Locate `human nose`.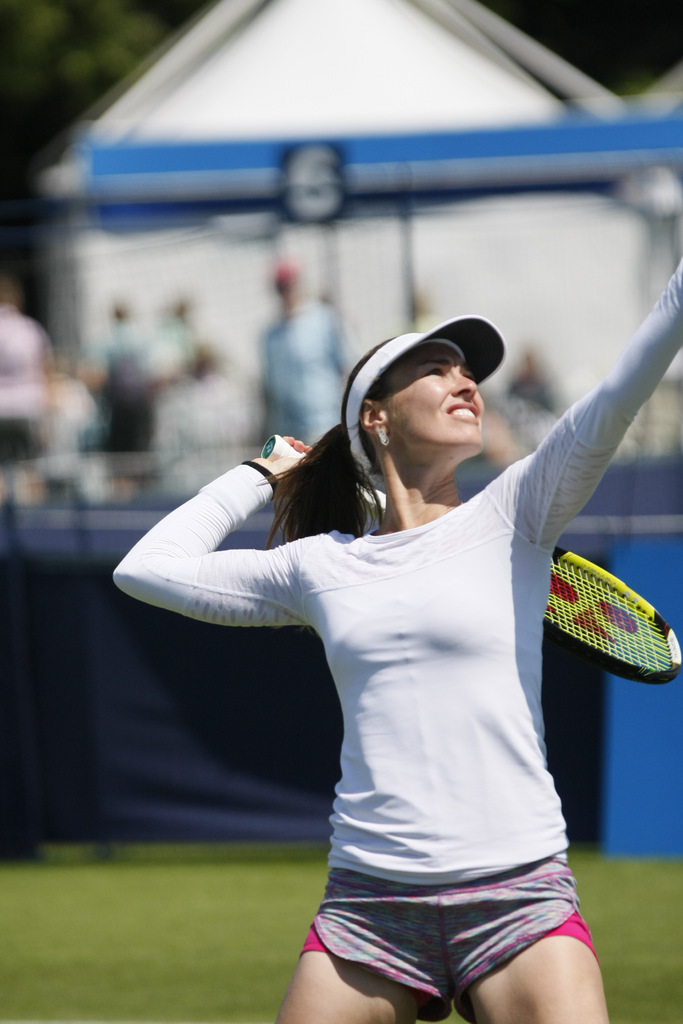
Bounding box: region(449, 371, 481, 399).
